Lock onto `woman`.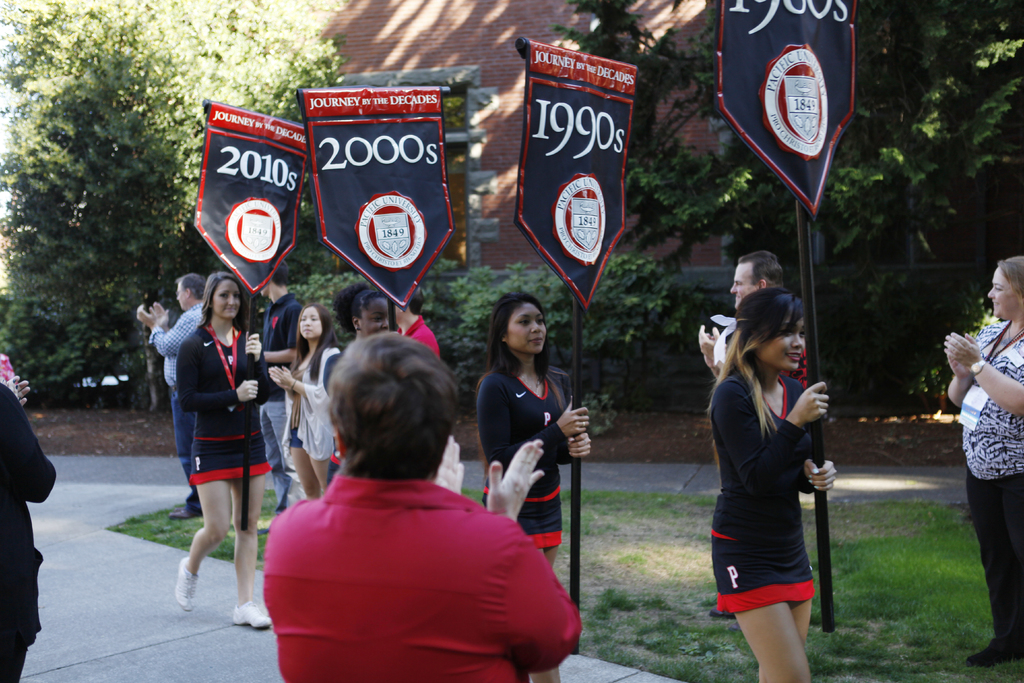
Locked: {"x1": 271, "y1": 308, "x2": 339, "y2": 500}.
